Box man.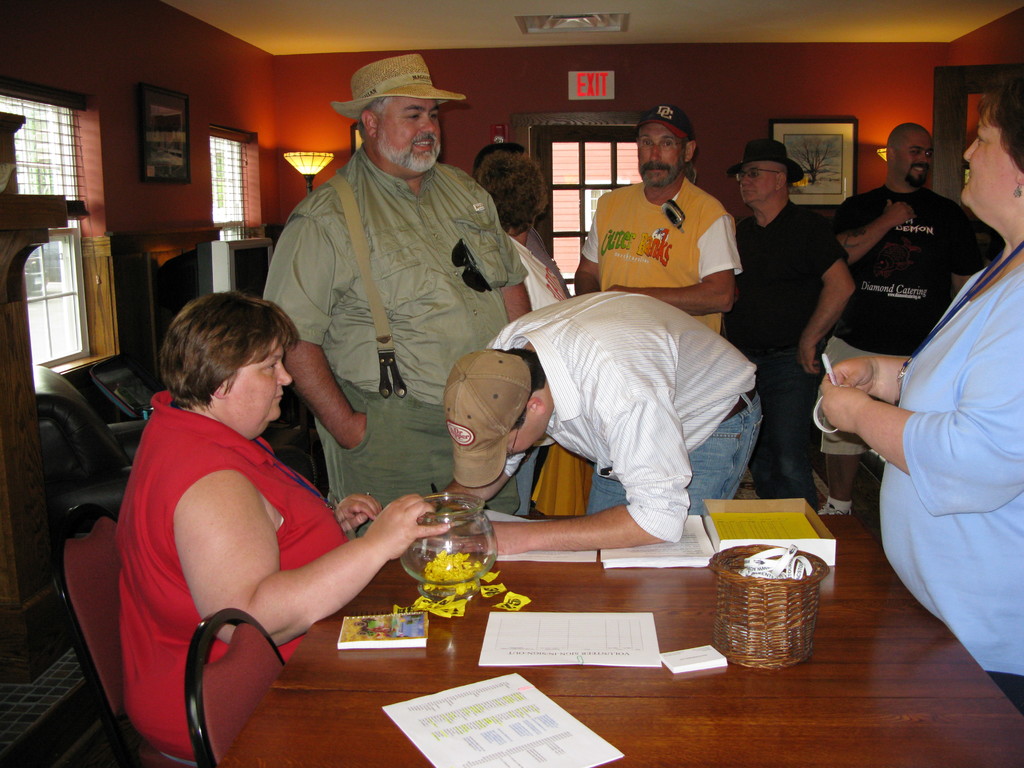
829/122/993/522.
